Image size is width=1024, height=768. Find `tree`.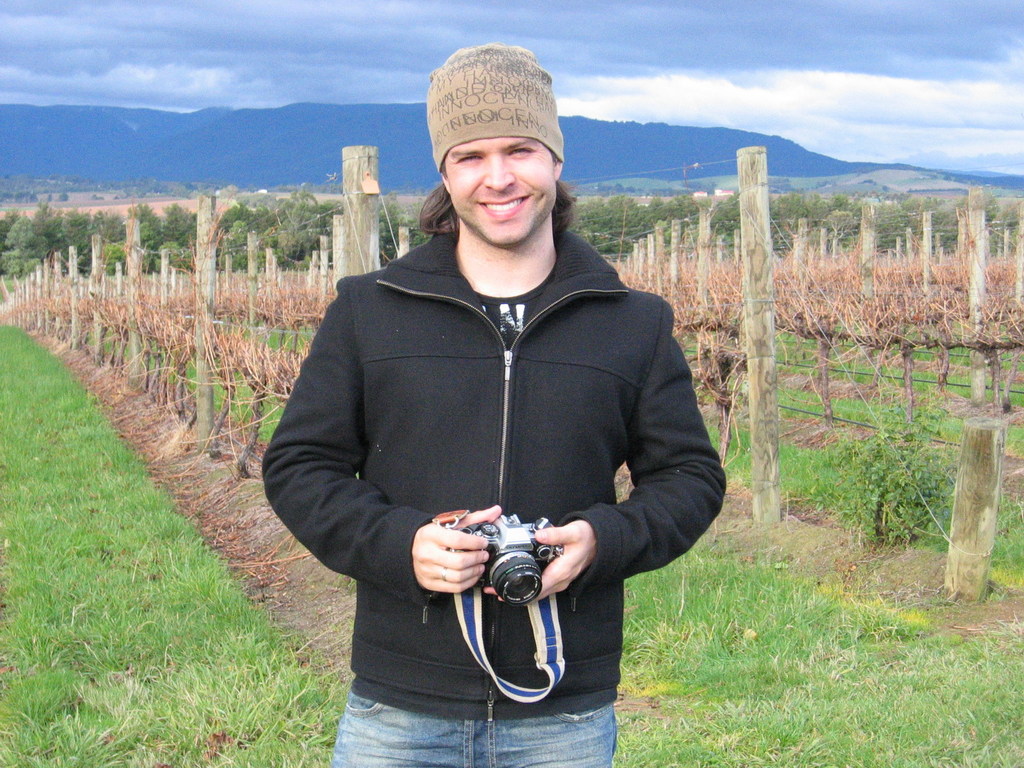
l=55, t=190, r=70, b=200.
